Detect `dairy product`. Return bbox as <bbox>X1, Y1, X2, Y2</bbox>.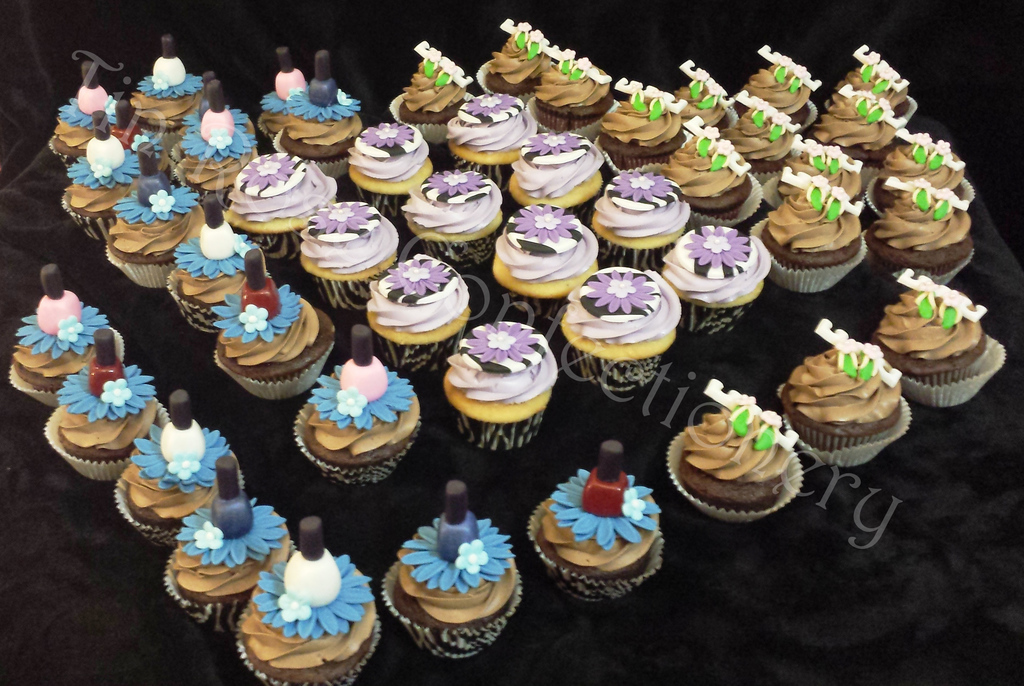
<bbox>439, 92, 531, 148</bbox>.
